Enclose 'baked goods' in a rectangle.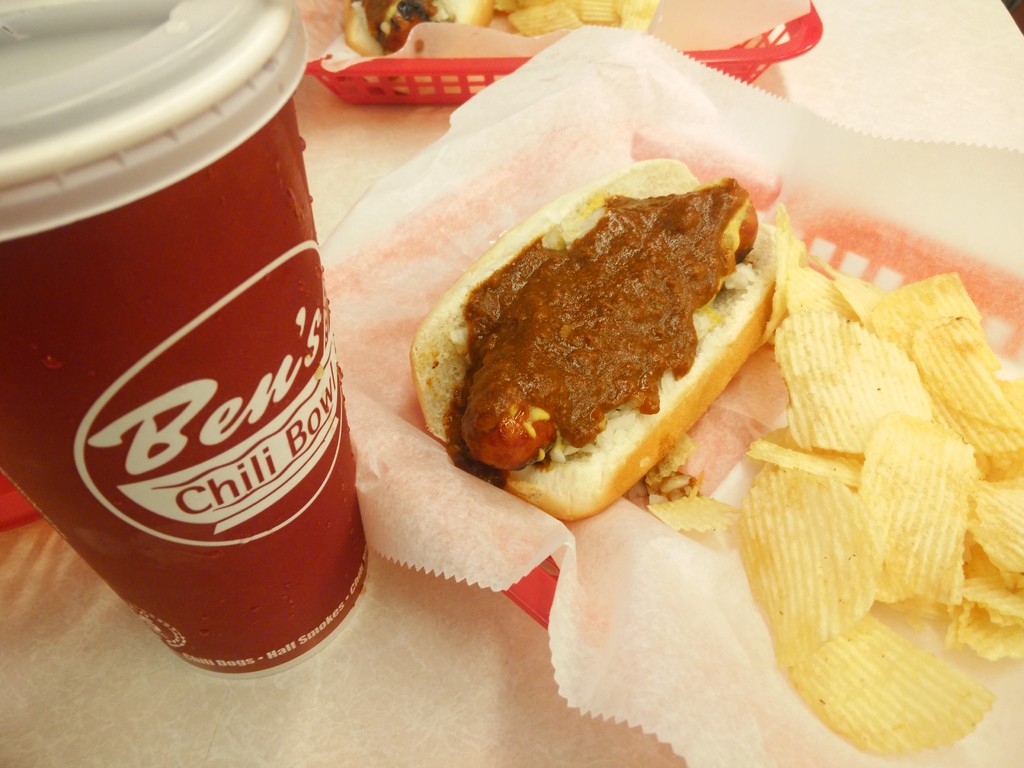
pyautogui.locateOnScreen(408, 148, 818, 533).
